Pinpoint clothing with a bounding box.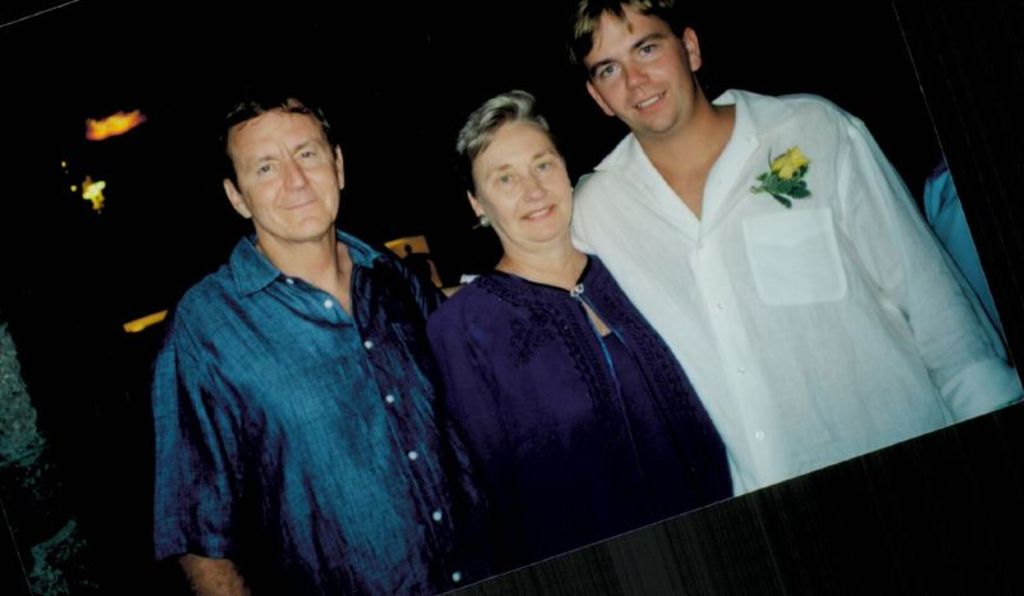
detection(428, 261, 735, 567).
